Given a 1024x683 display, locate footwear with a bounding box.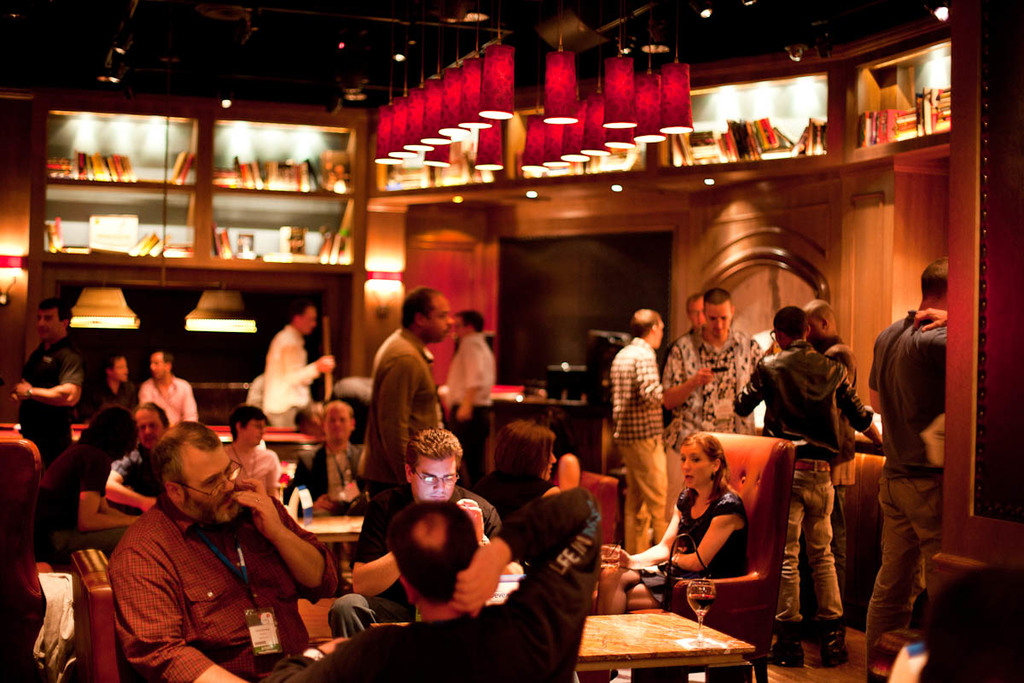
Located: <region>771, 619, 805, 663</region>.
